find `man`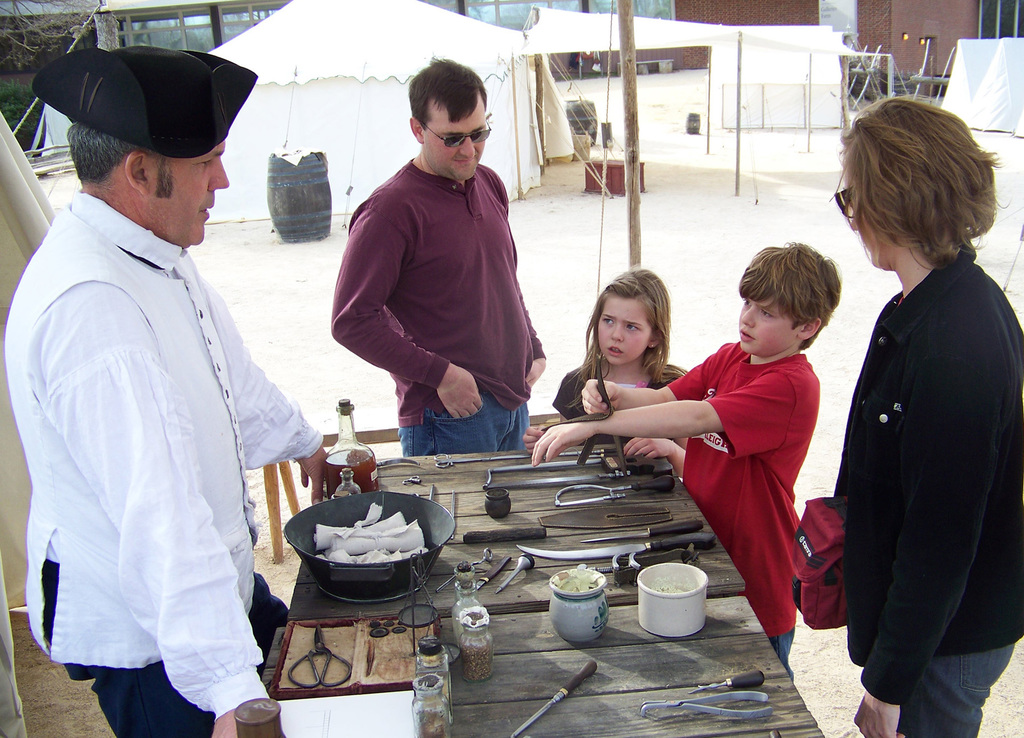
[left=325, top=58, right=545, bottom=457]
